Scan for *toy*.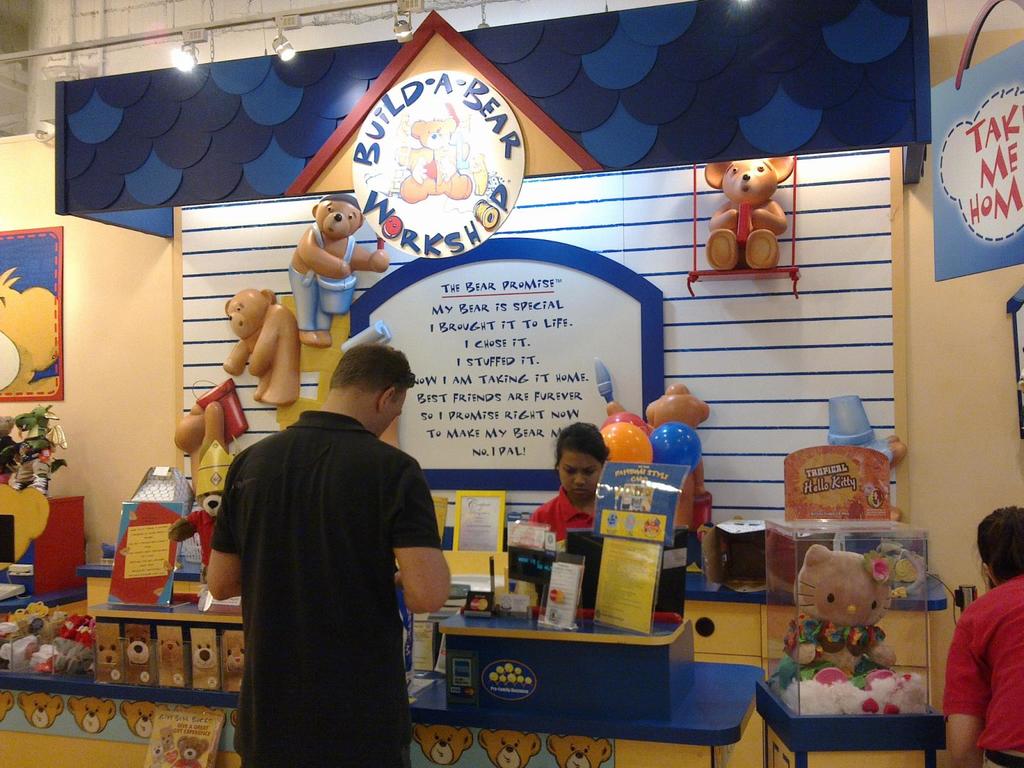
Scan result: left=123, top=625, right=150, bottom=685.
